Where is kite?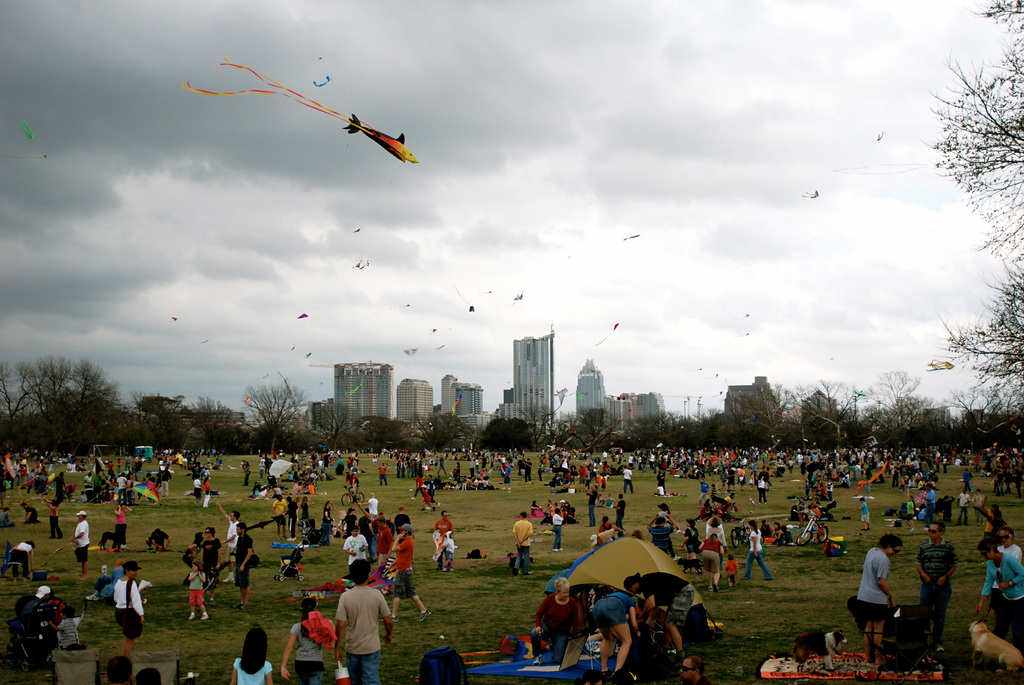
857 461 895 491.
